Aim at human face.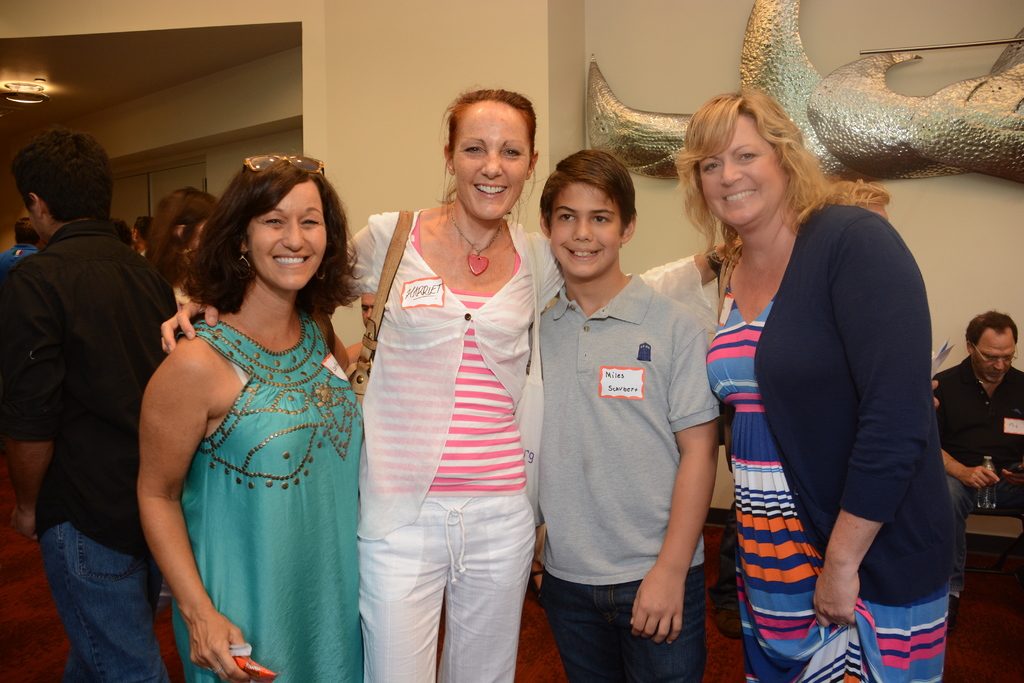
Aimed at locate(549, 180, 620, 281).
